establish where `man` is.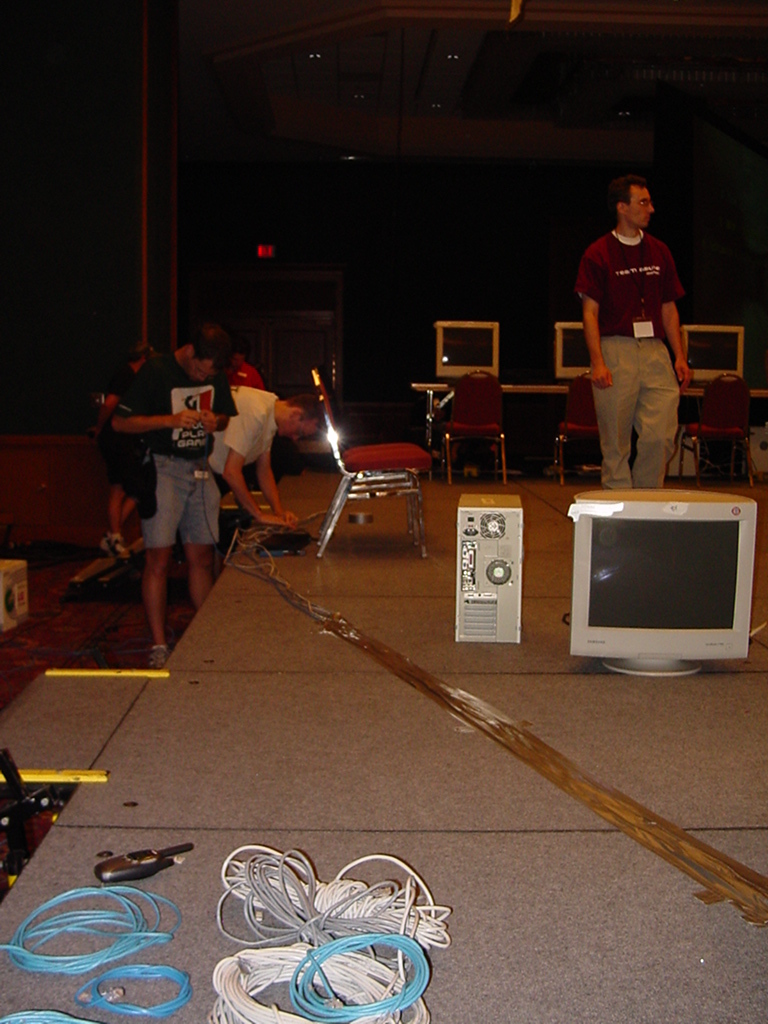
Established at [224, 349, 269, 390].
